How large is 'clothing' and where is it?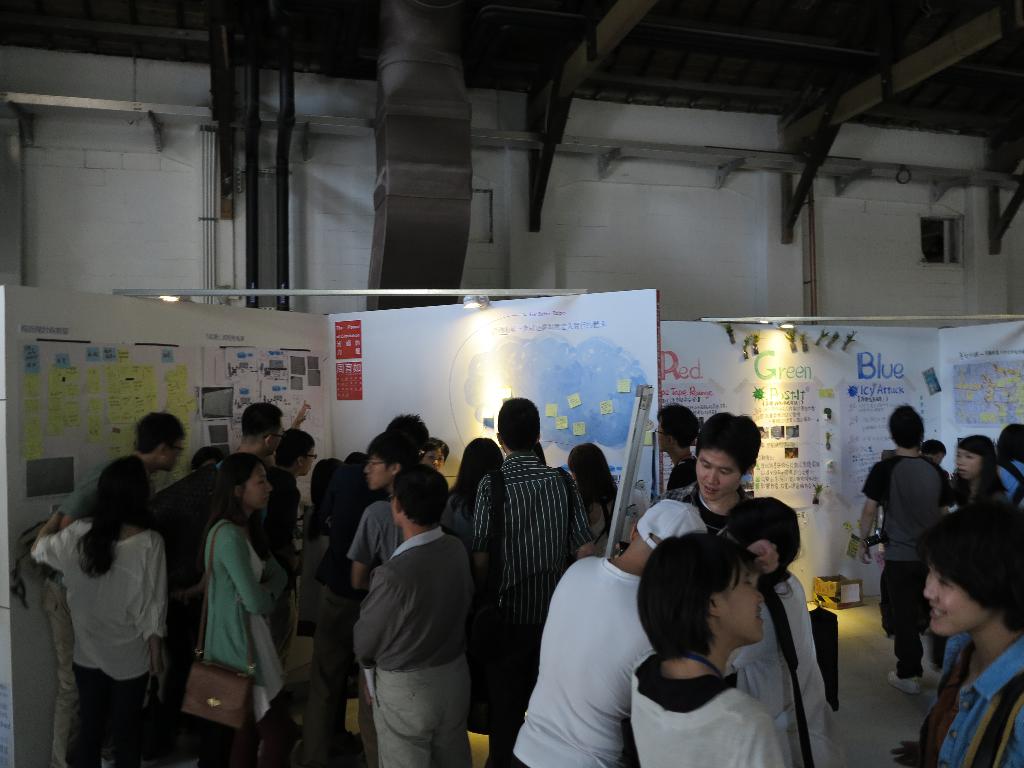
Bounding box: {"x1": 351, "y1": 524, "x2": 474, "y2": 767}.
